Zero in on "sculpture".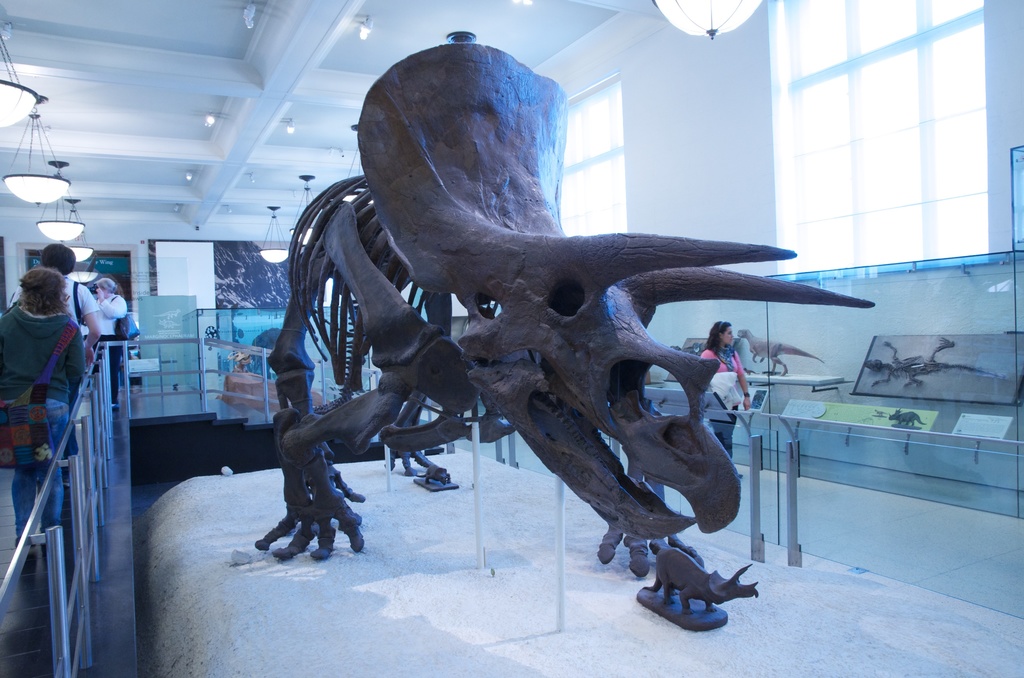
Zeroed in: x1=737, y1=328, x2=820, y2=375.
